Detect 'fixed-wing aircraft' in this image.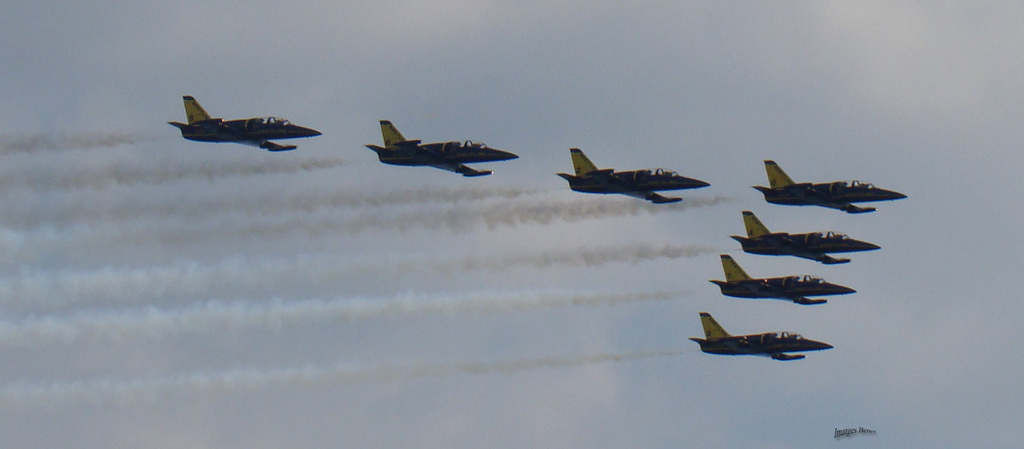
Detection: (x1=725, y1=208, x2=884, y2=269).
